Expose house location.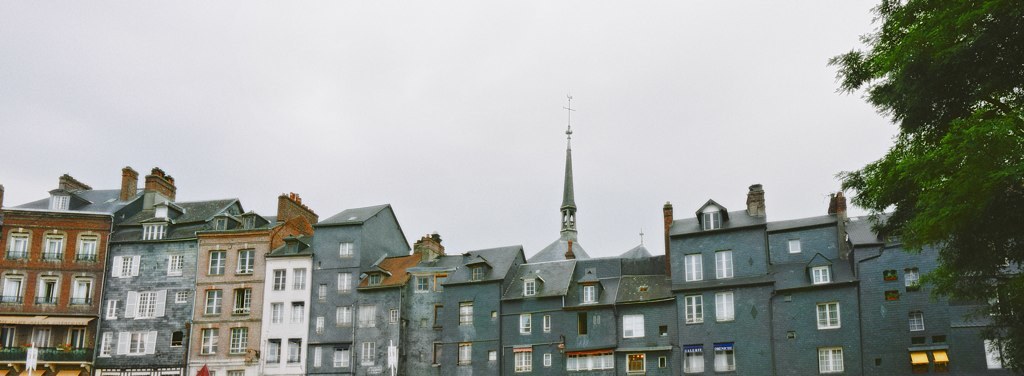
Exposed at box=[255, 232, 319, 370].
